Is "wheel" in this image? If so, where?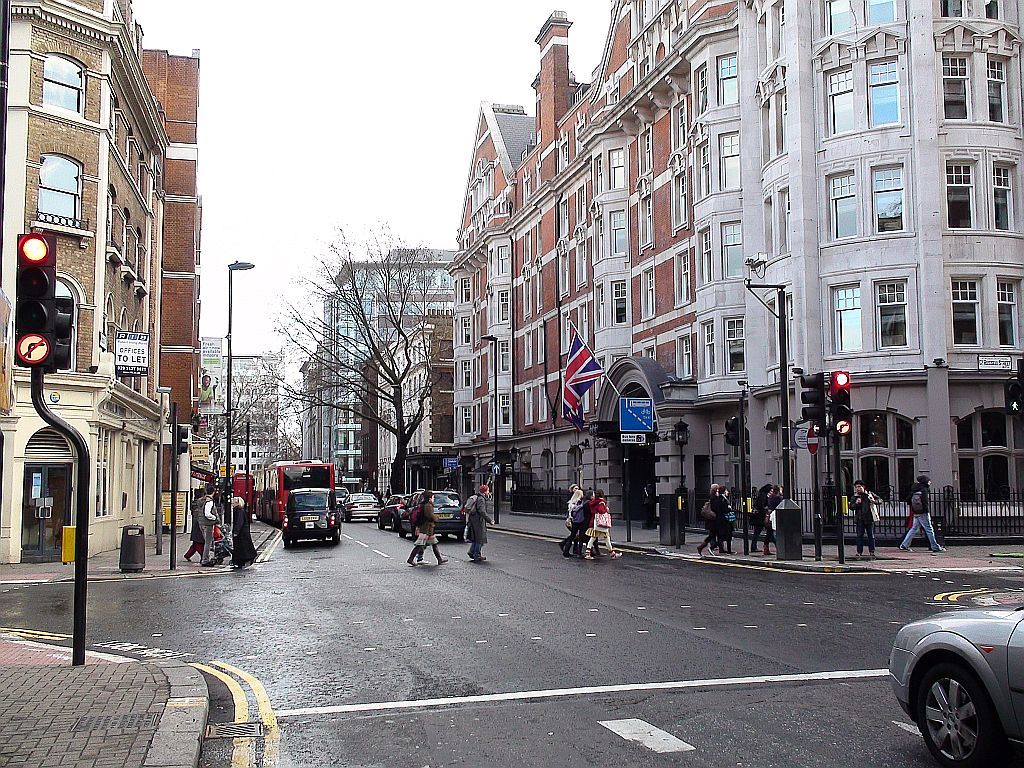
Yes, at 388/517/395/532.
